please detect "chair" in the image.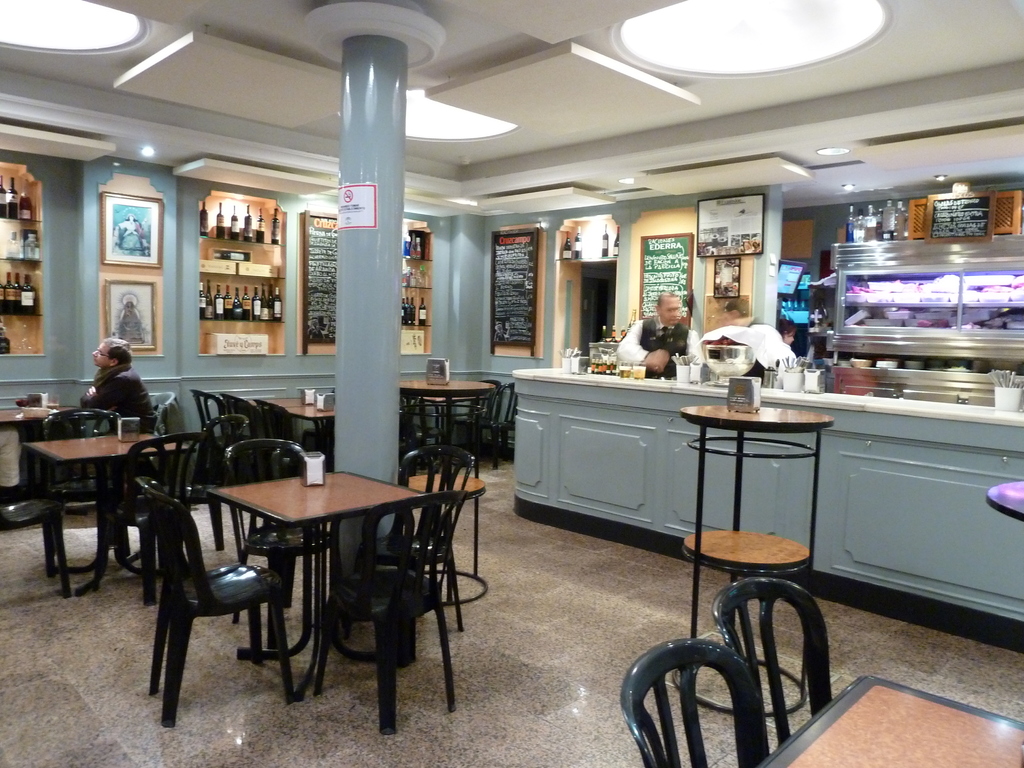
bbox=[35, 409, 141, 568].
